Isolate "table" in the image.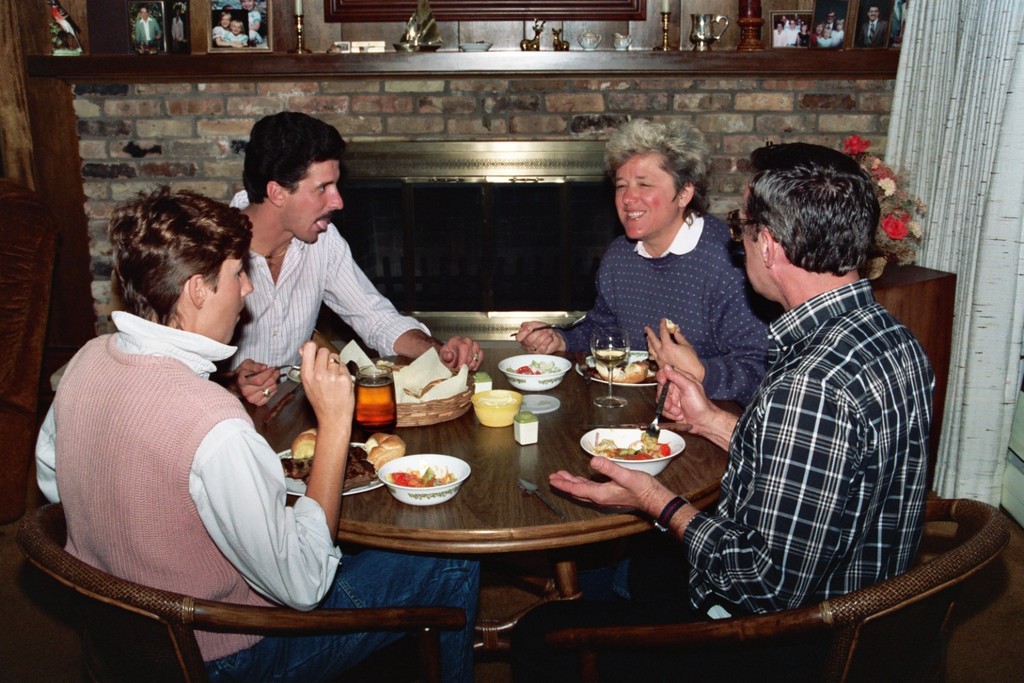
Isolated region: (left=306, top=332, right=751, bottom=642).
